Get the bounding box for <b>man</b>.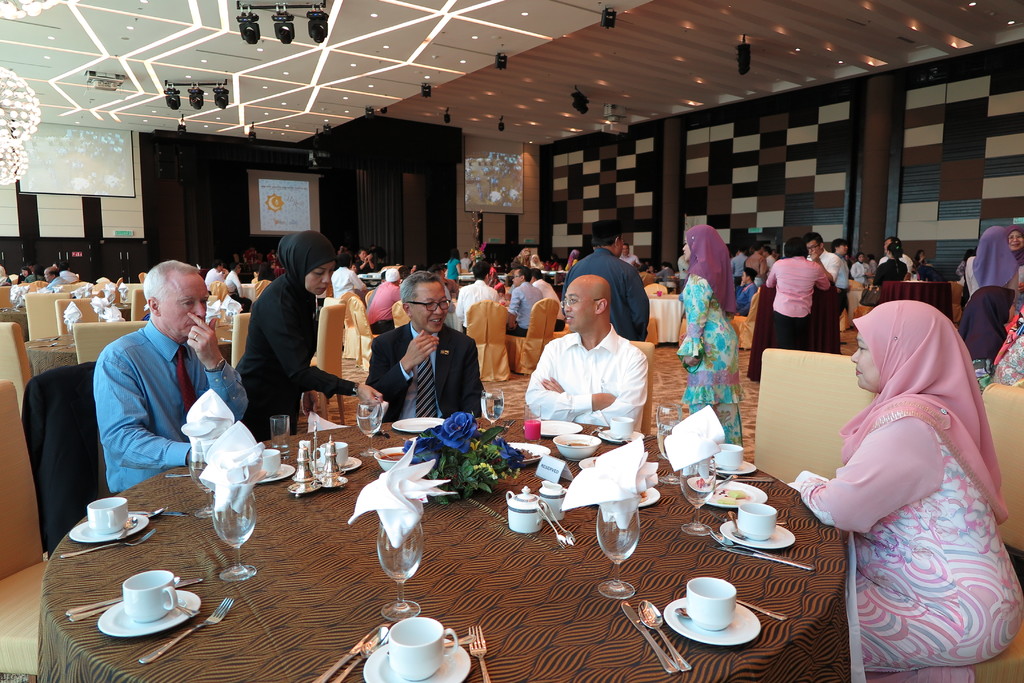
box(244, 246, 257, 259).
